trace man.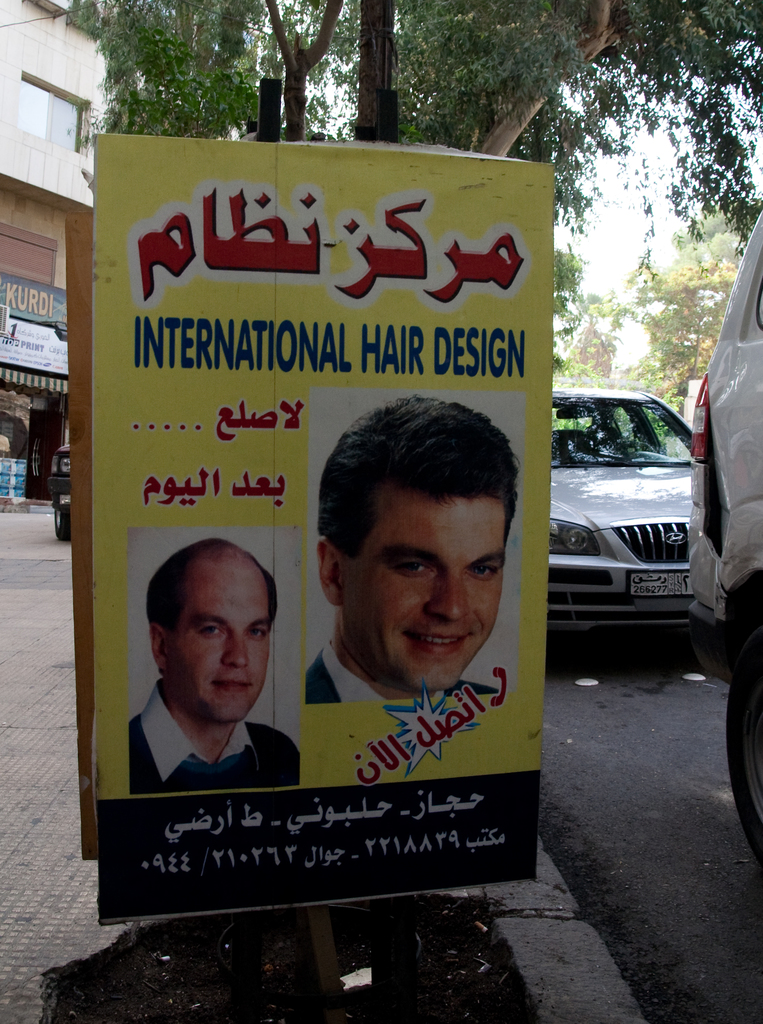
Traced to box=[127, 539, 299, 797].
